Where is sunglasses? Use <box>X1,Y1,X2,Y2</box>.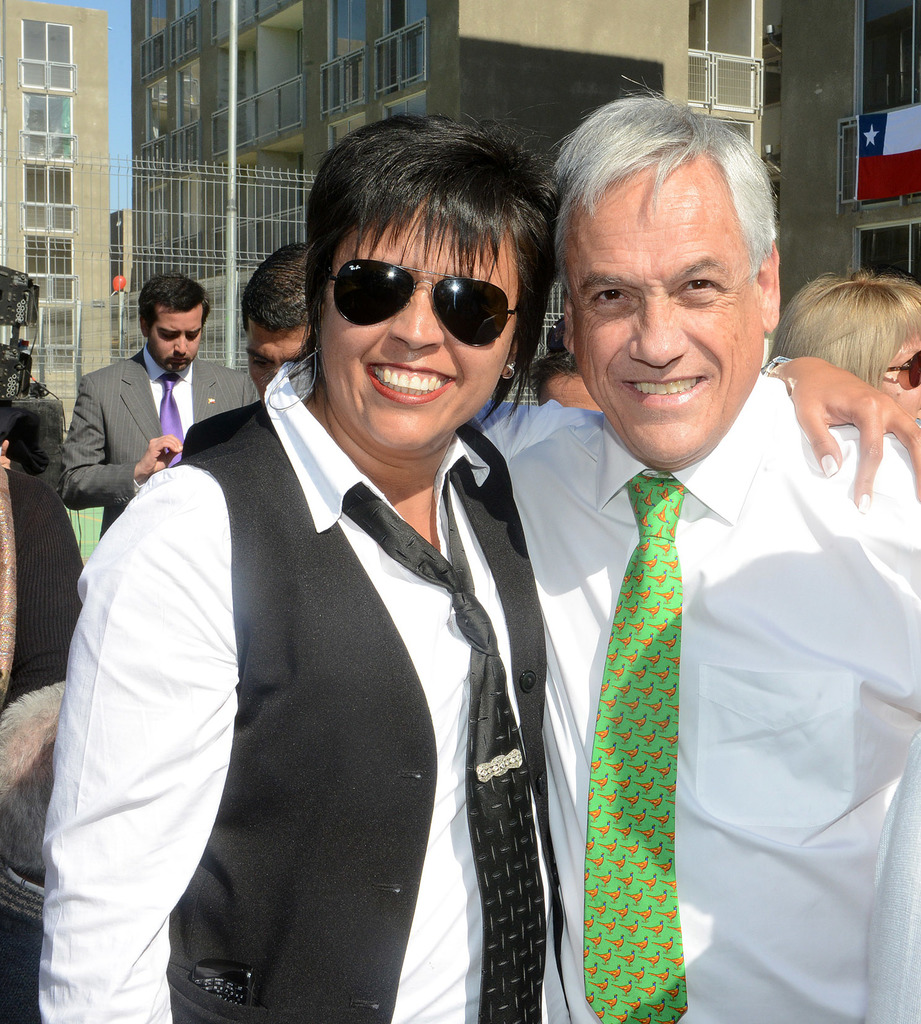
<box>883,346,920,388</box>.
